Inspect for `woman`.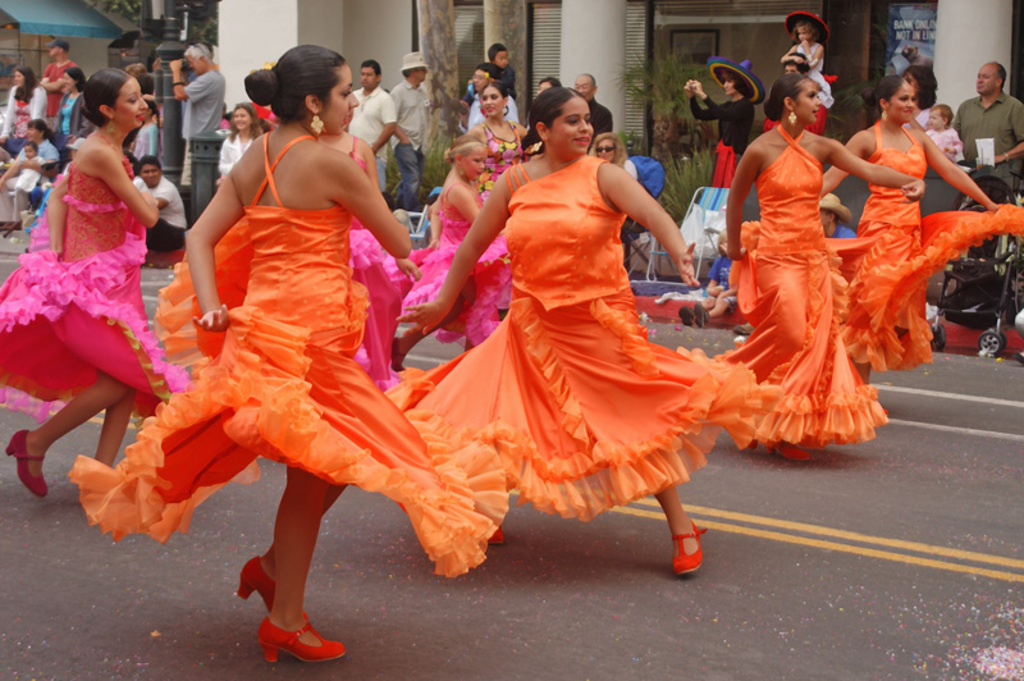
Inspection: region(63, 38, 515, 662).
